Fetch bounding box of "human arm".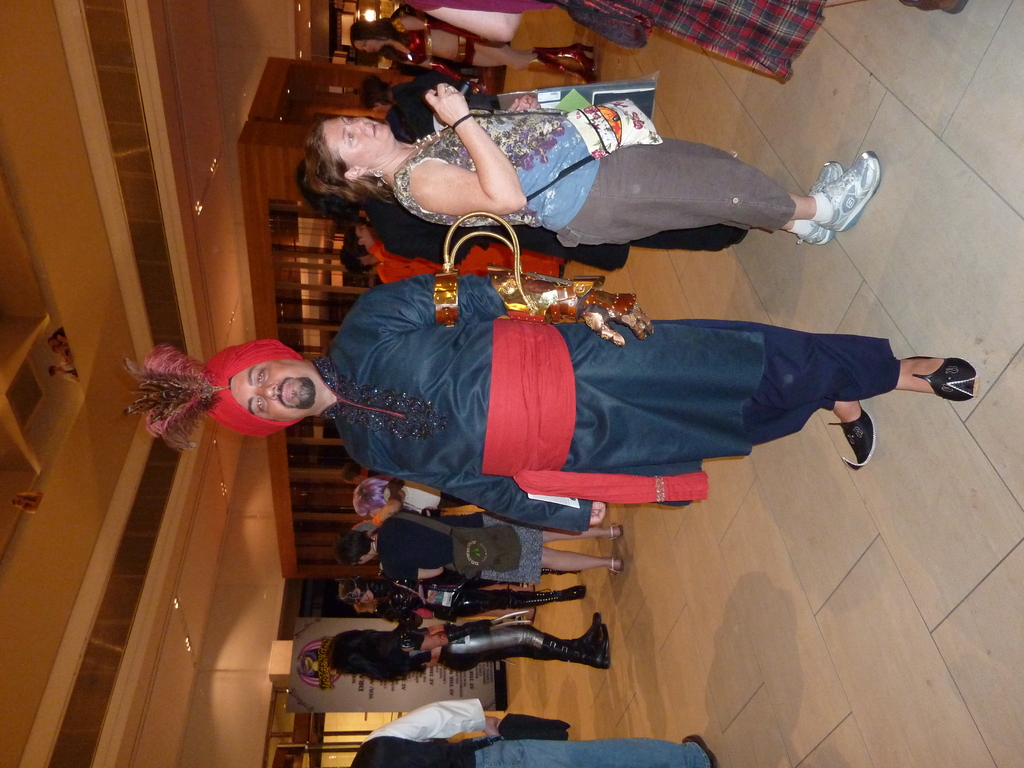
Bbox: [x1=366, y1=274, x2=657, y2=346].
